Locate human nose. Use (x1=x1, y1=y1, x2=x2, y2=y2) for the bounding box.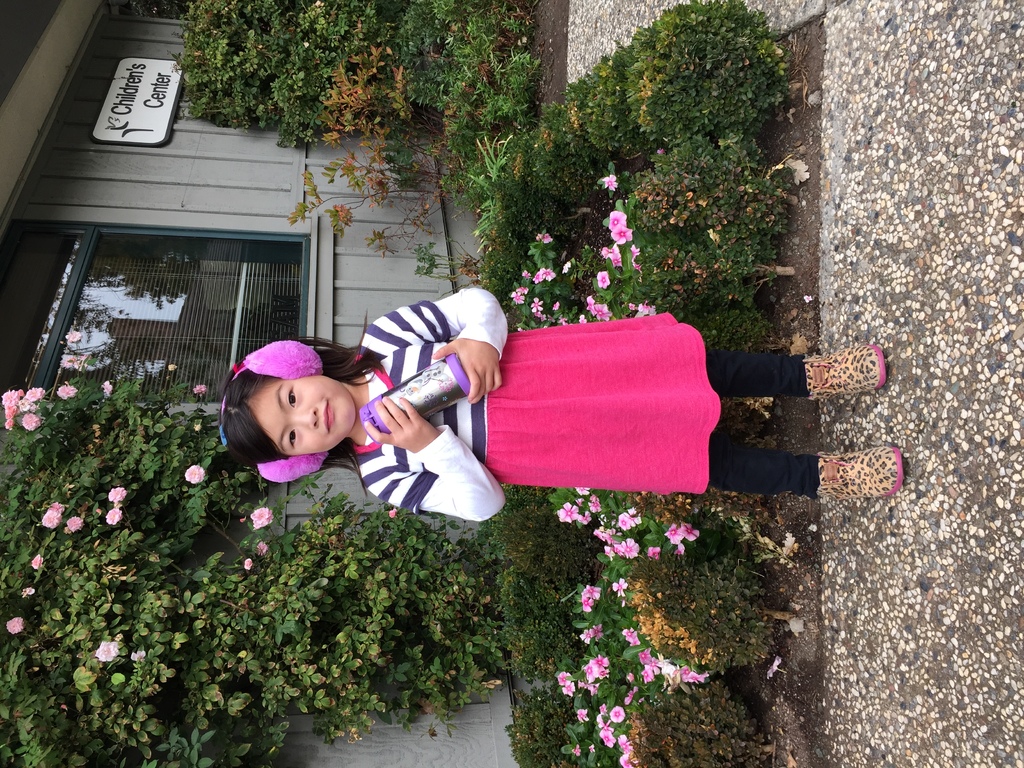
(x1=289, y1=406, x2=319, y2=430).
